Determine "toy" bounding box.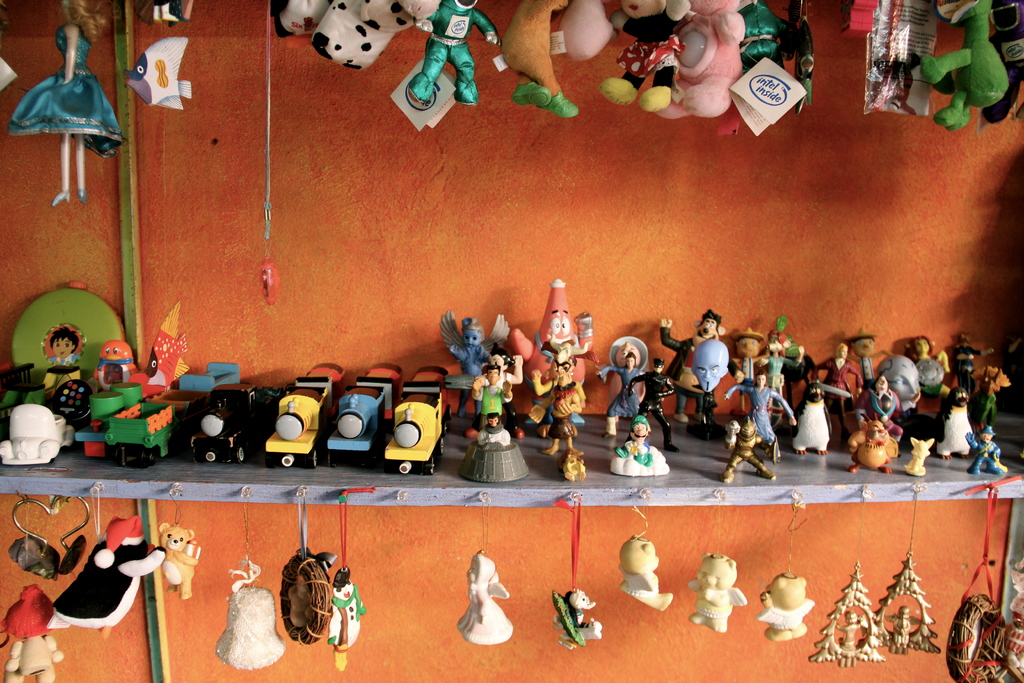
Determined: box=[657, 0, 747, 121].
